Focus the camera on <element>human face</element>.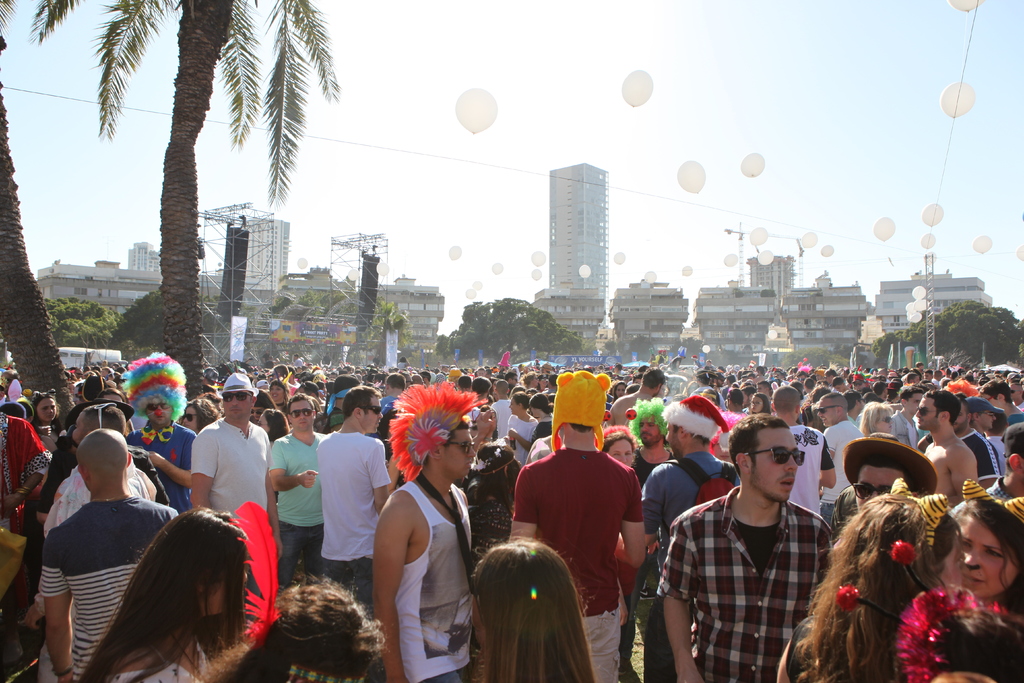
Focus region: bbox=(816, 399, 839, 426).
